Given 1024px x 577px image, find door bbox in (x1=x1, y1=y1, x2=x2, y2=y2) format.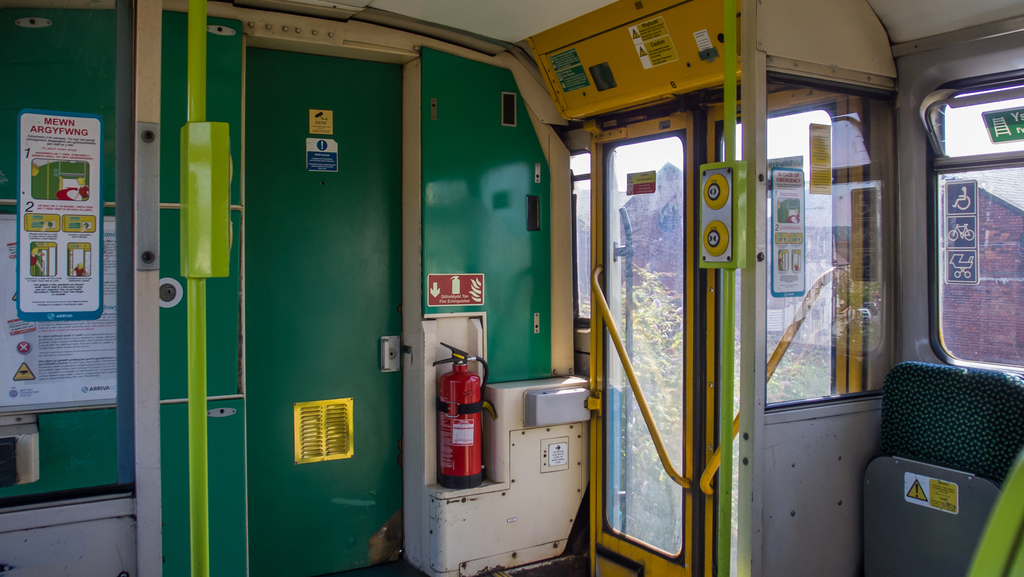
(x1=590, y1=110, x2=694, y2=576).
